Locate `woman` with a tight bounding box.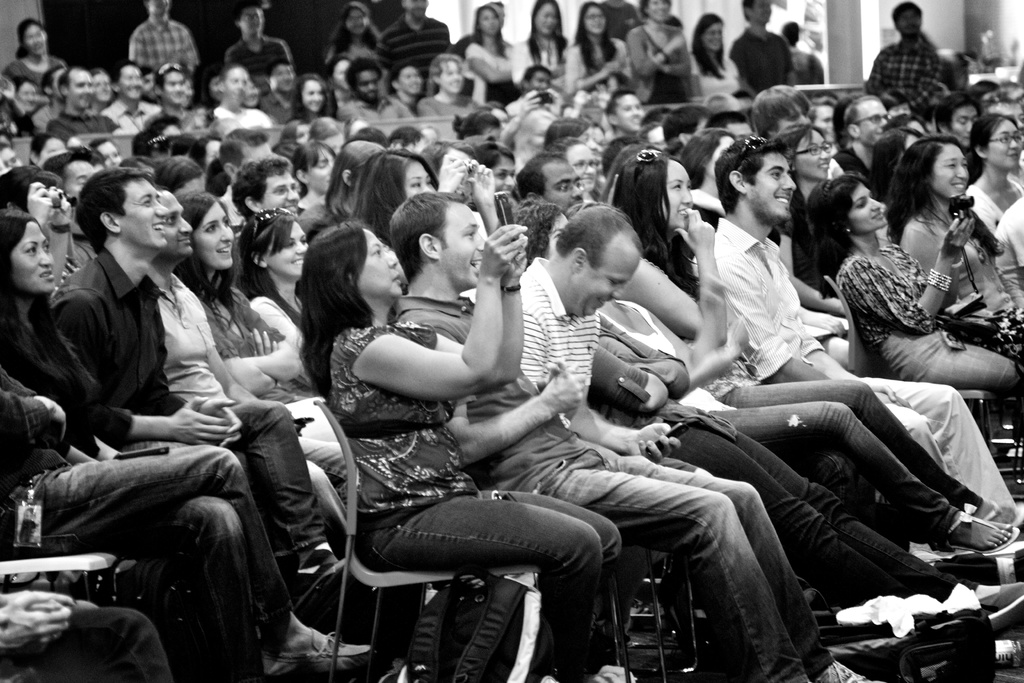
(left=543, top=131, right=601, bottom=213).
